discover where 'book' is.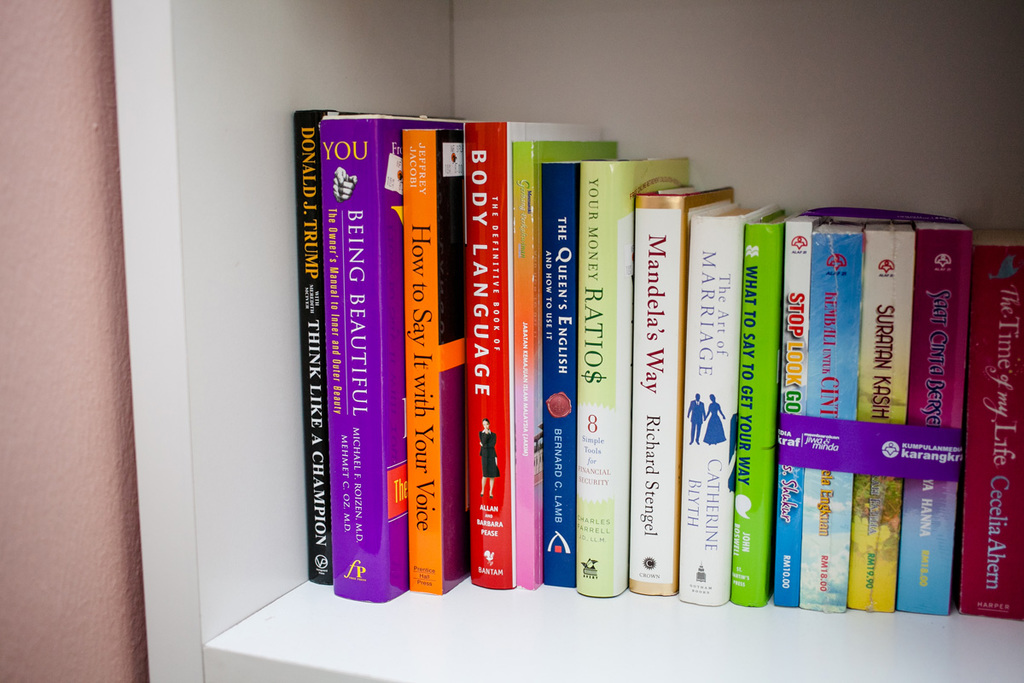
Discovered at <box>510,137,611,587</box>.
